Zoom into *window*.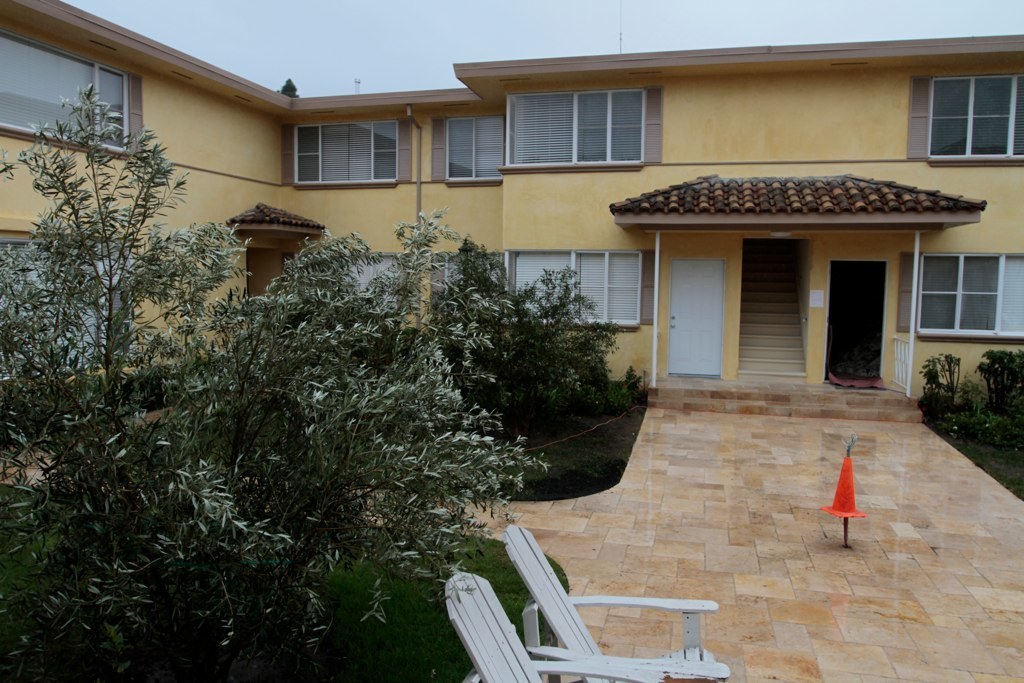
Zoom target: [left=508, top=86, right=648, bottom=165].
